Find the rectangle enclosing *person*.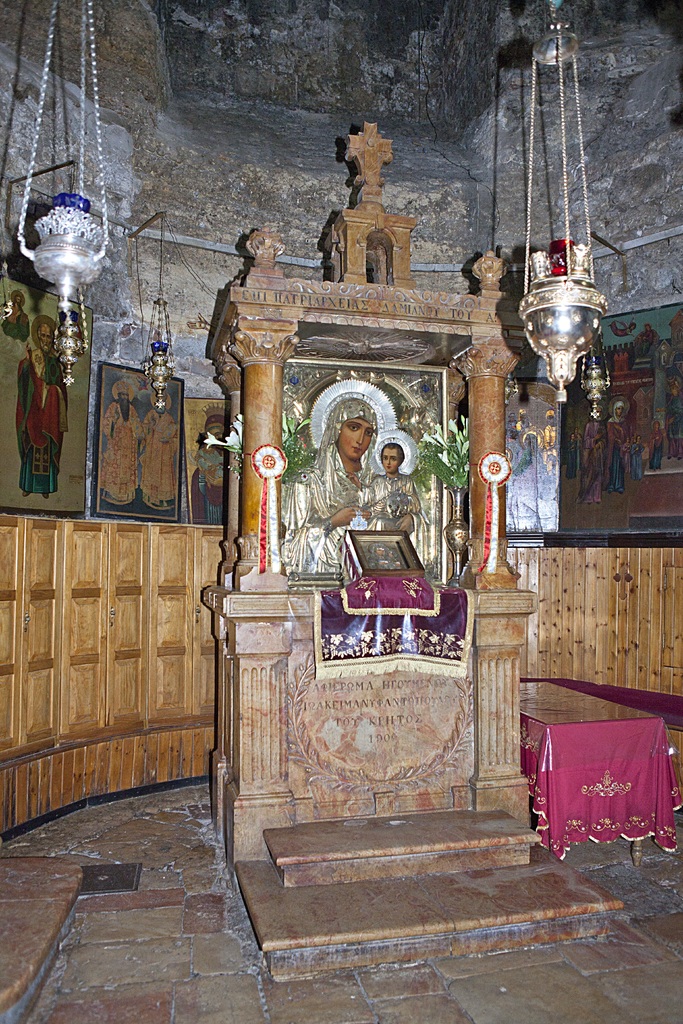
(x1=650, y1=423, x2=677, y2=476).
